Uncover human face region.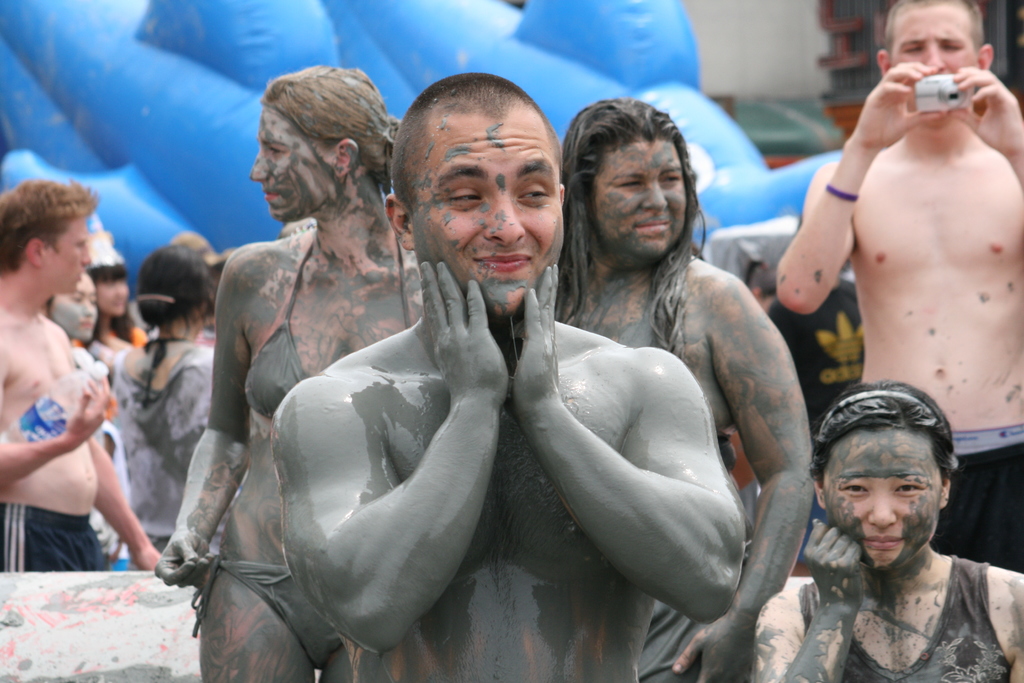
Uncovered: region(43, 219, 93, 296).
